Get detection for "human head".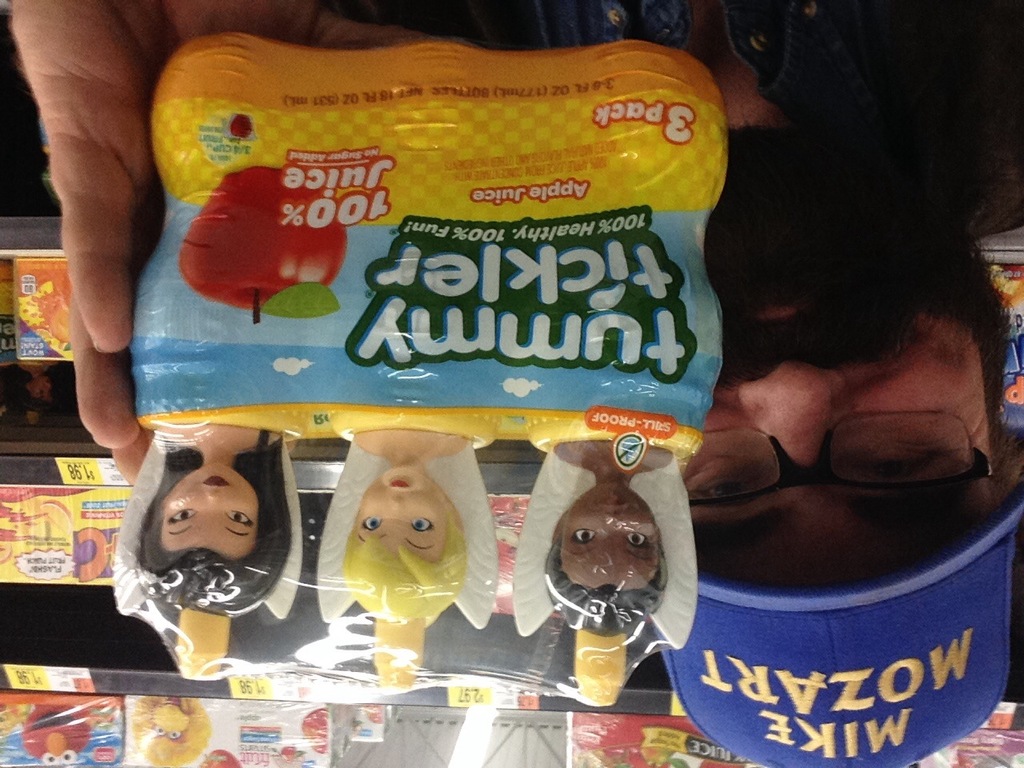
Detection: rect(665, 120, 1022, 767).
